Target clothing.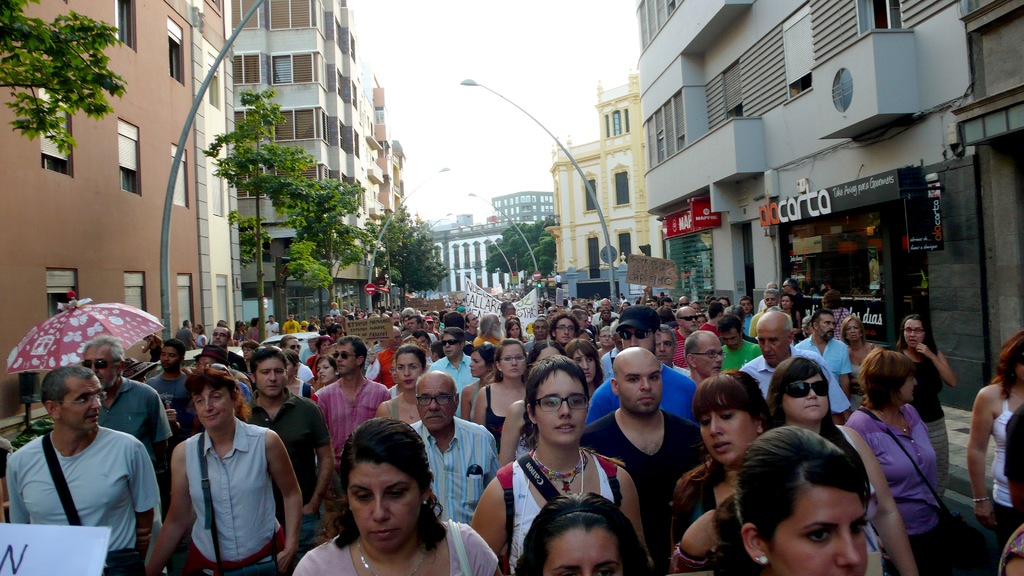
Target region: select_region(572, 401, 712, 568).
